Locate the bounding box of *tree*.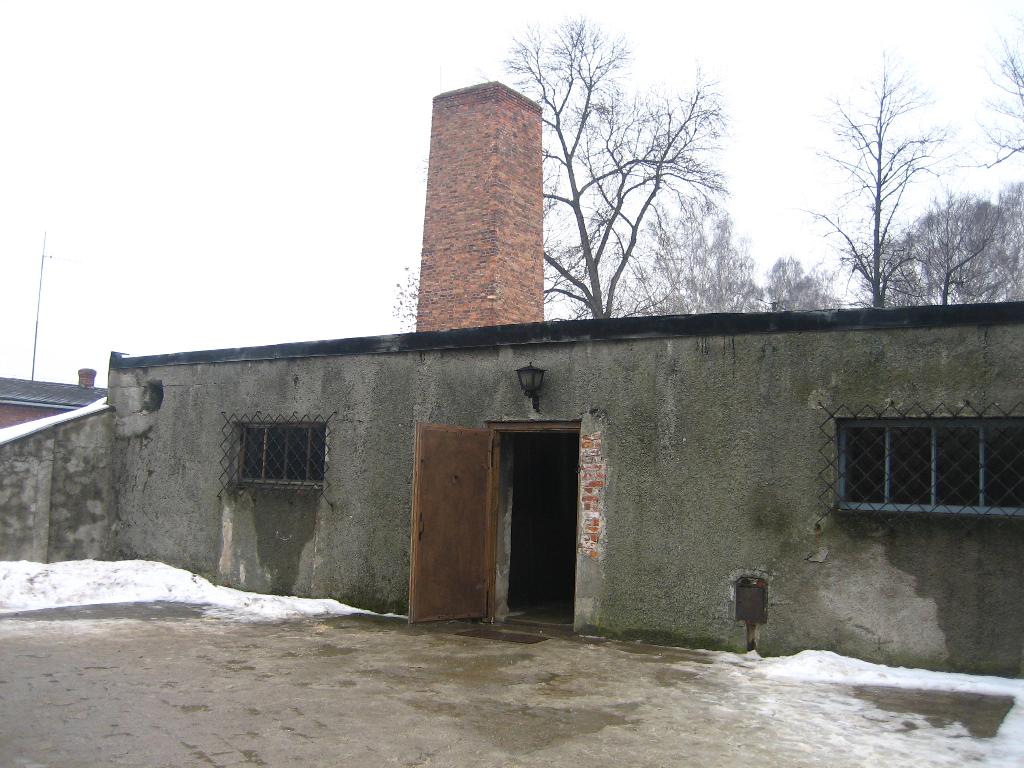
Bounding box: crop(509, 6, 734, 328).
